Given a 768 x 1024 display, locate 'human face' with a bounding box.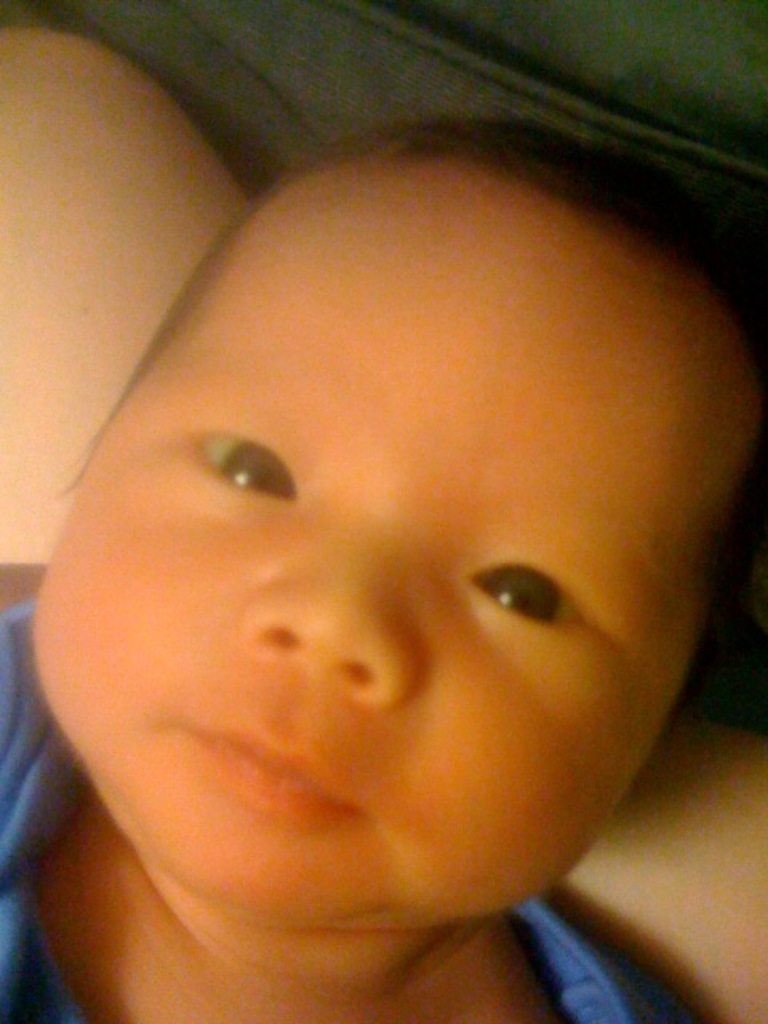
Located: l=13, t=106, r=767, b=965.
